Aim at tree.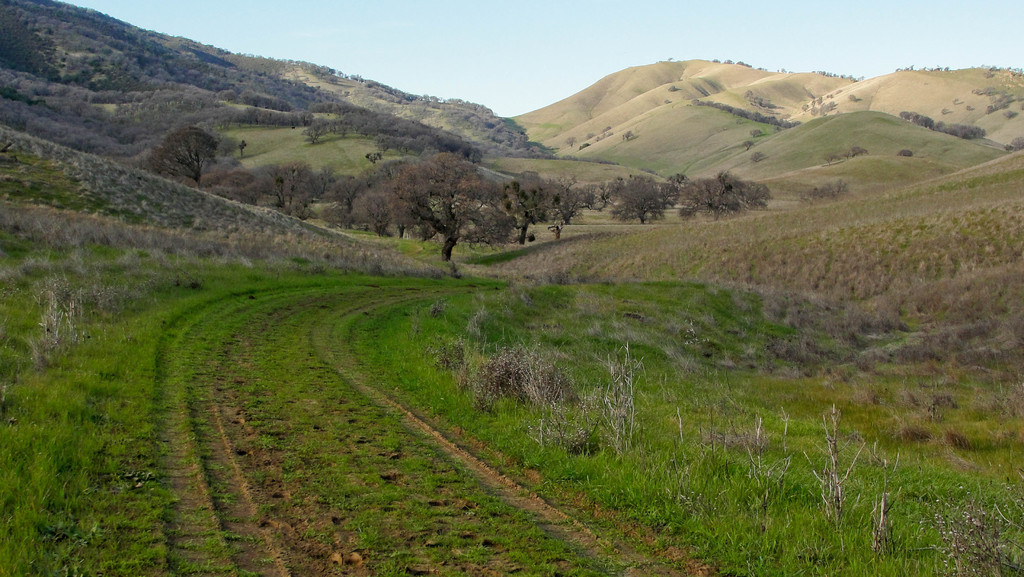
Aimed at [345, 192, 400, 235].
